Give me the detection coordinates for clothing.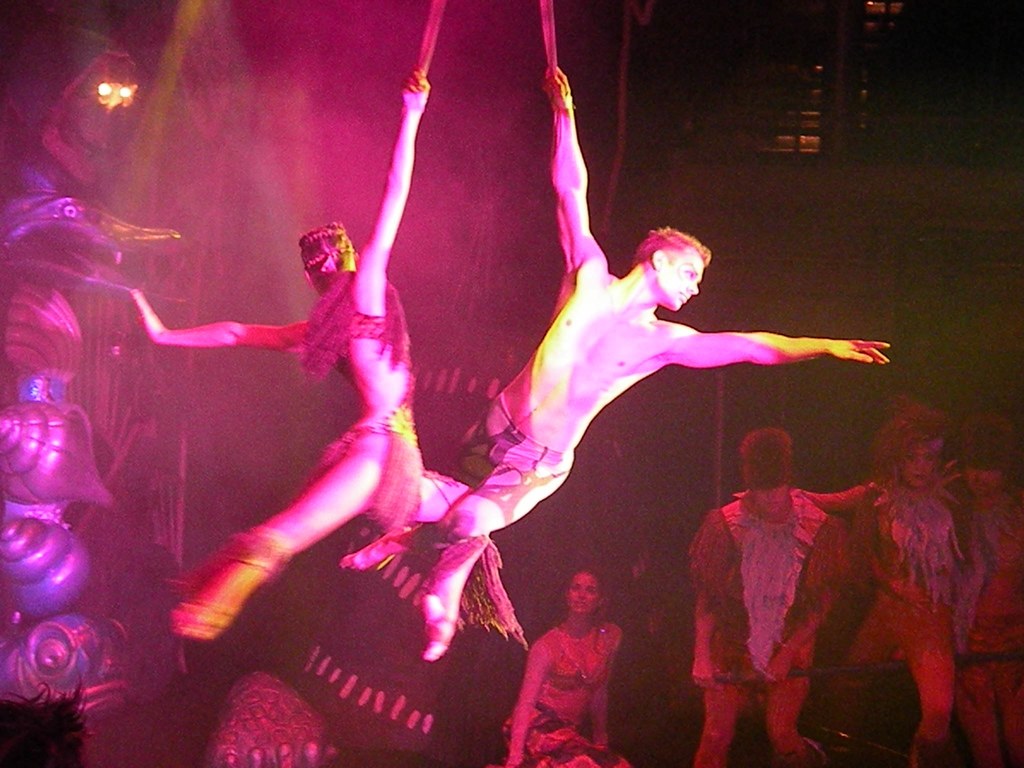
{"x1": 436, "y1": 389, "x2": 569, "y2": 532}.
